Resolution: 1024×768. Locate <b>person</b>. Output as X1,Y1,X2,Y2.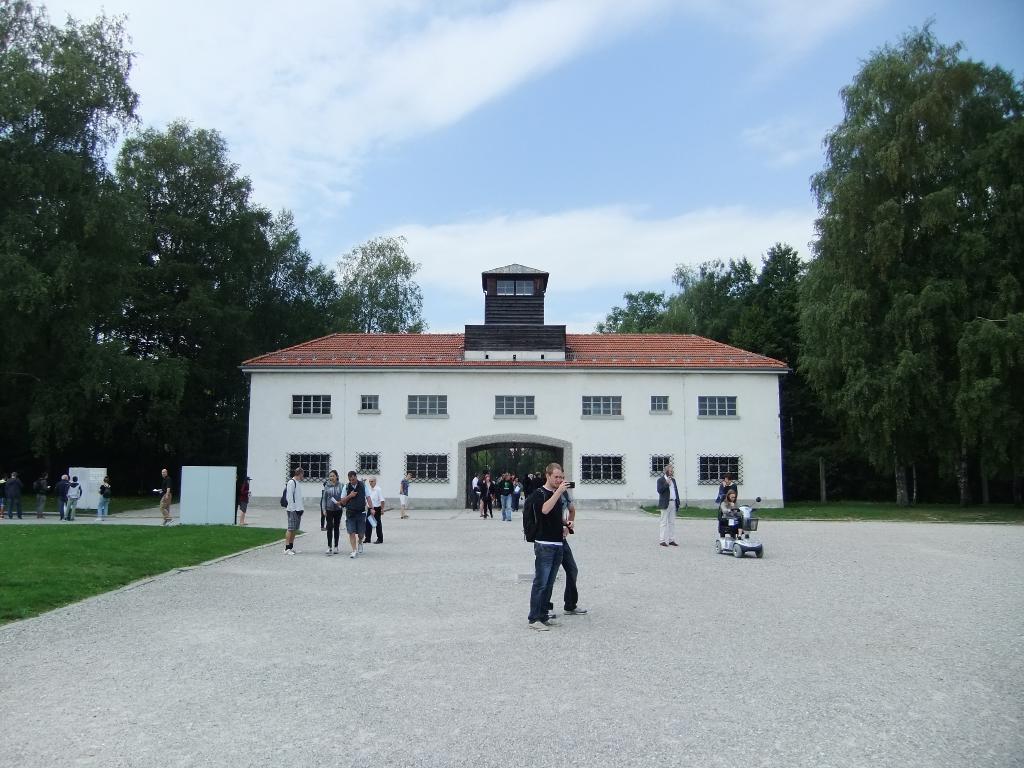
654,466,686,545.
